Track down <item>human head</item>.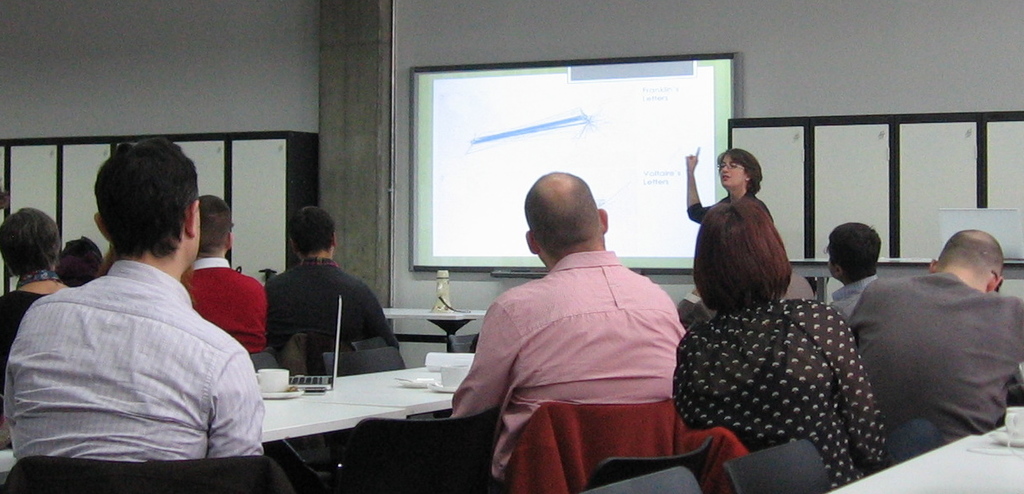
Tracked to 86 131 201 273.
